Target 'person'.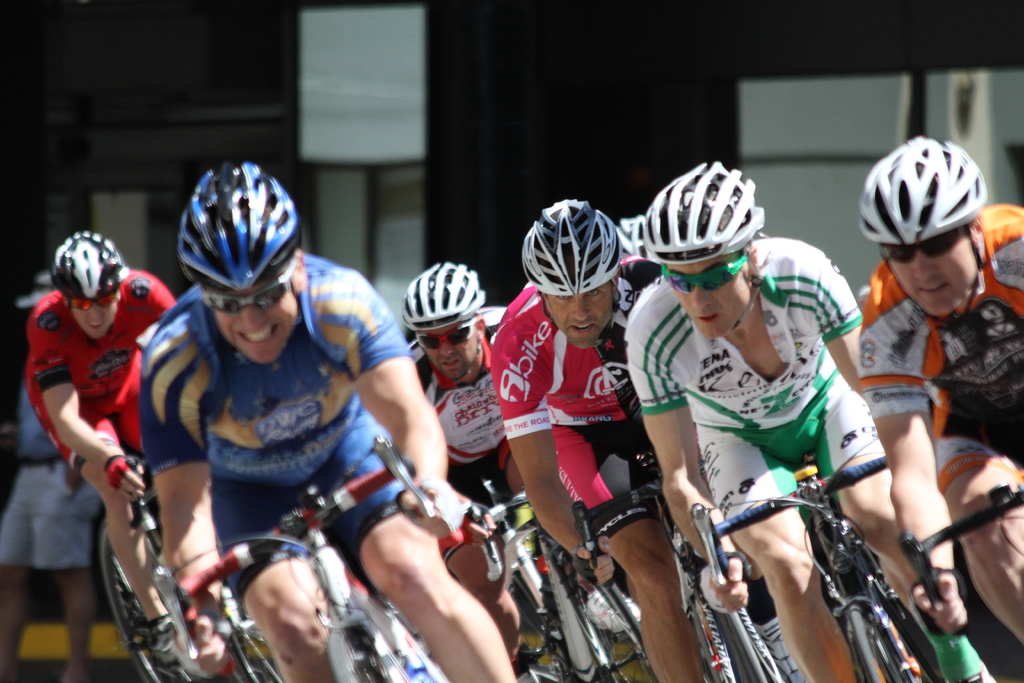
Target region: BBox(844, 122, 1023, 672).
